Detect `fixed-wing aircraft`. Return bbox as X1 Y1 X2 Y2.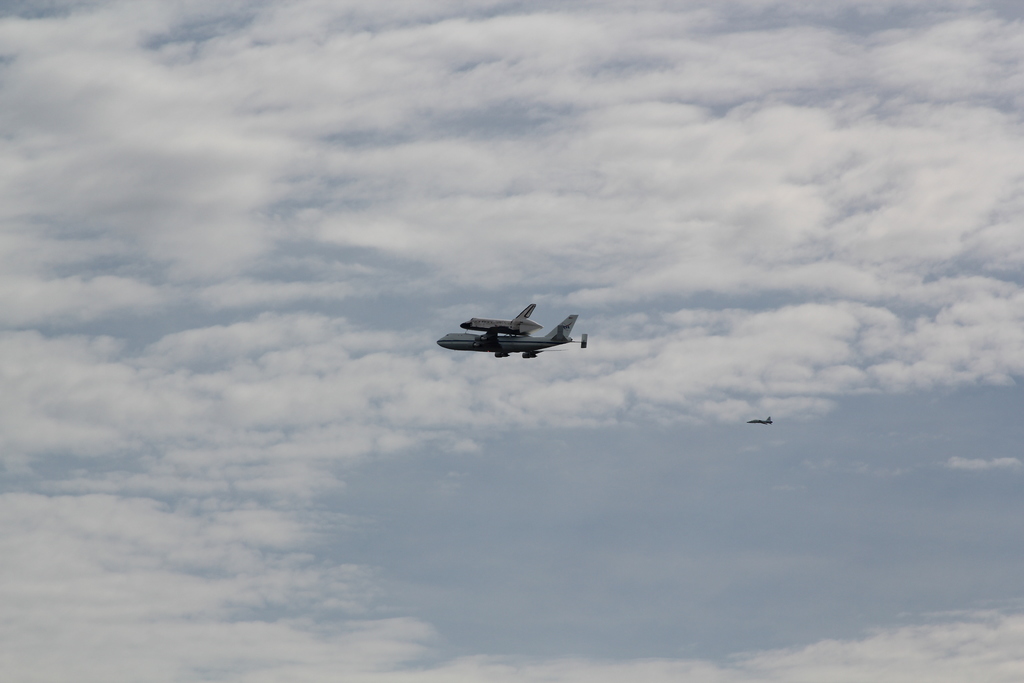
747 416 777 426.
